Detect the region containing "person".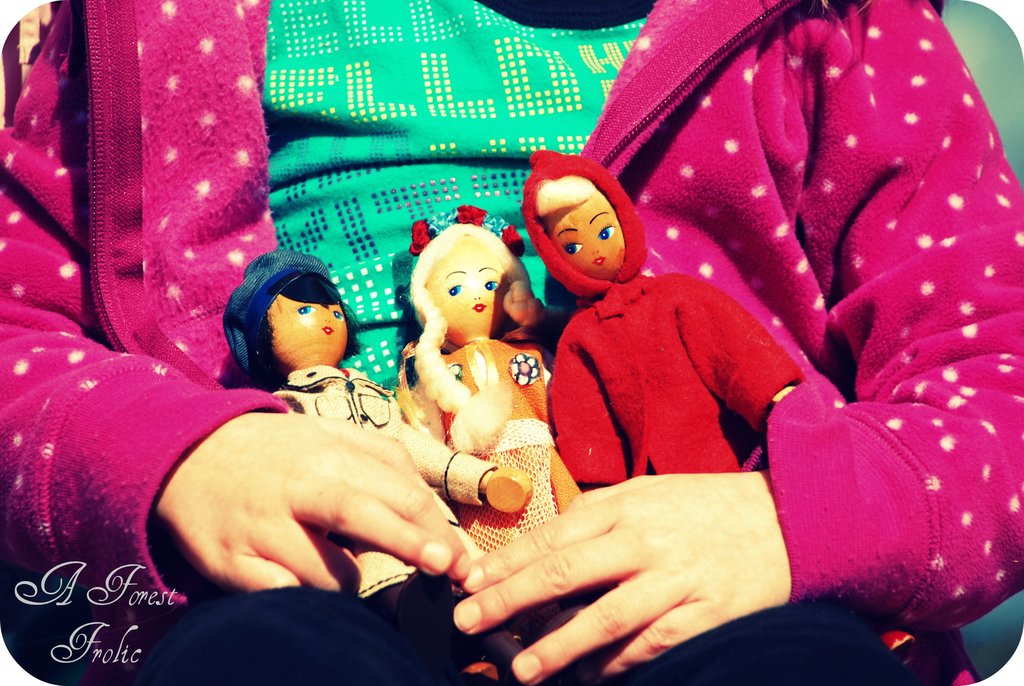
crop(518, 145, 808, 491).
